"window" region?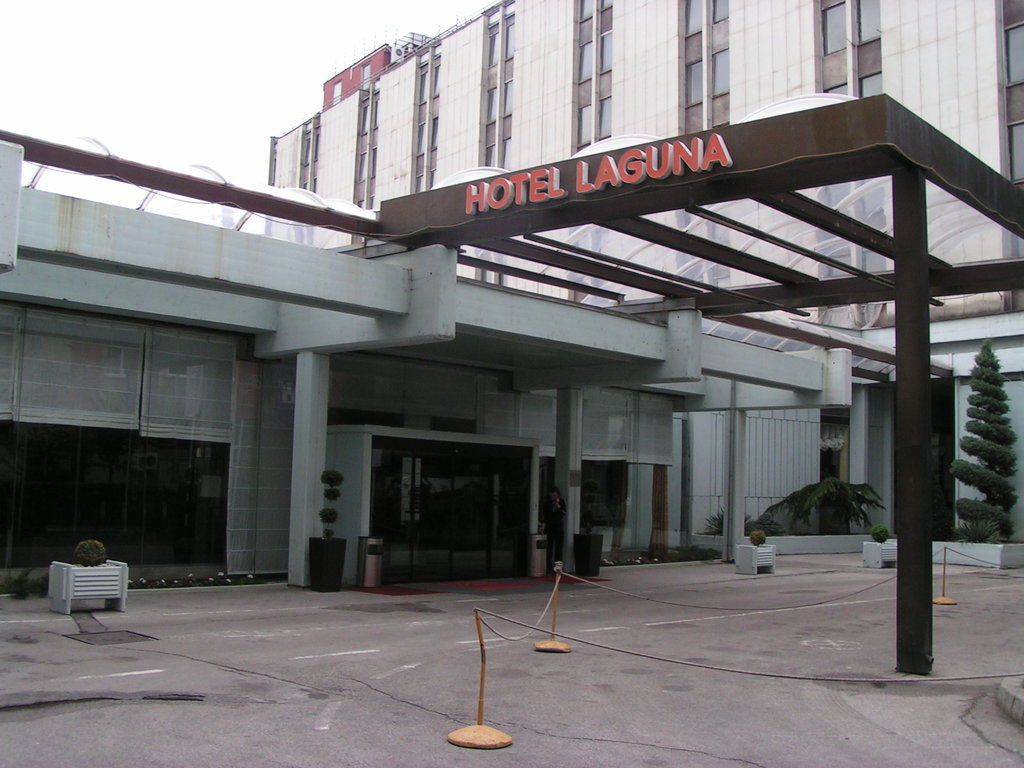
993,1,1023,312
